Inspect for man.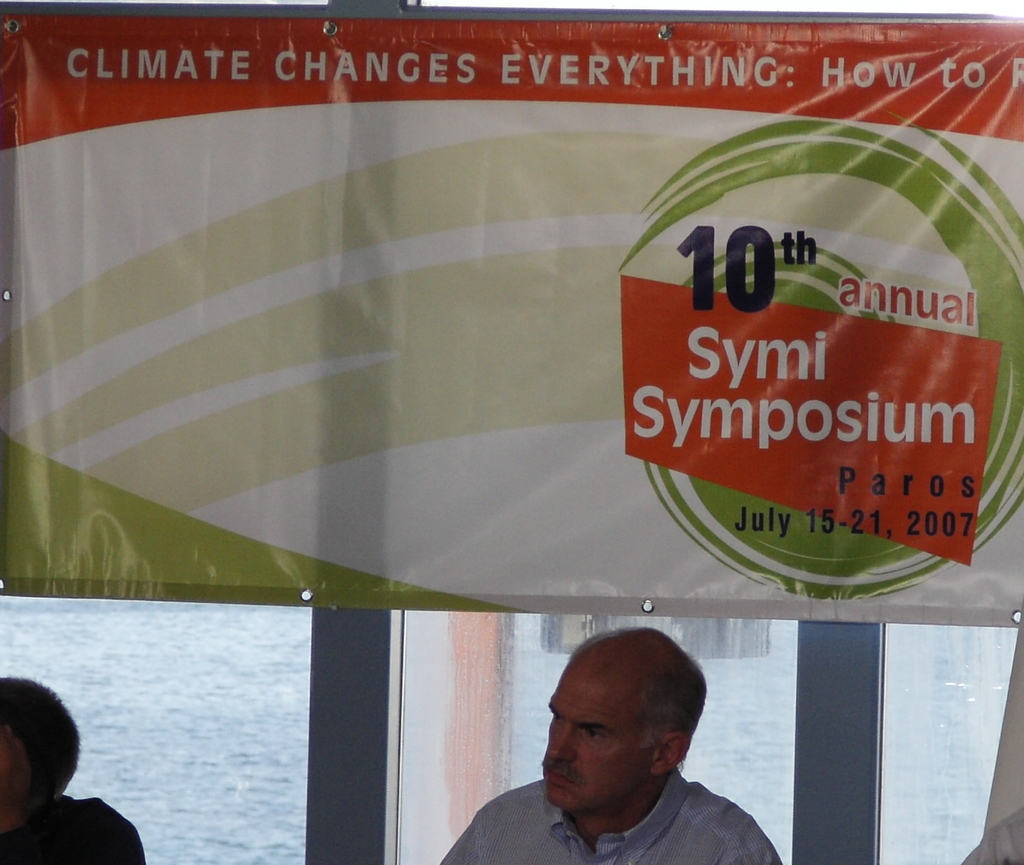
Inspection: (x1=426, y1=633, x2=810, y2=864).
